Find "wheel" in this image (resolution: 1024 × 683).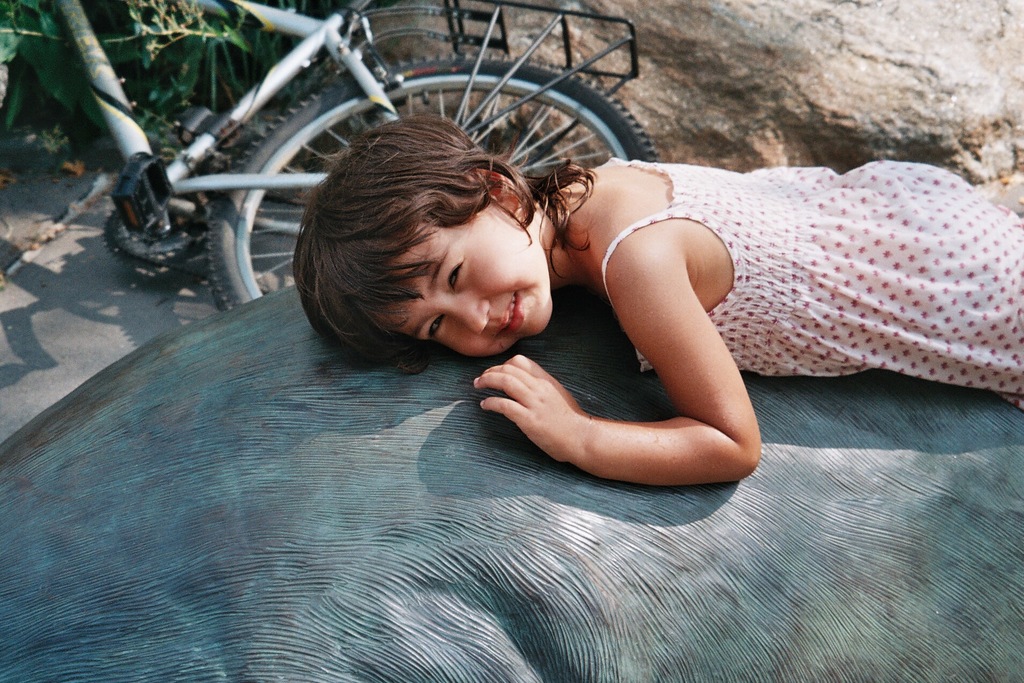
[199, 52, 659, 313].
